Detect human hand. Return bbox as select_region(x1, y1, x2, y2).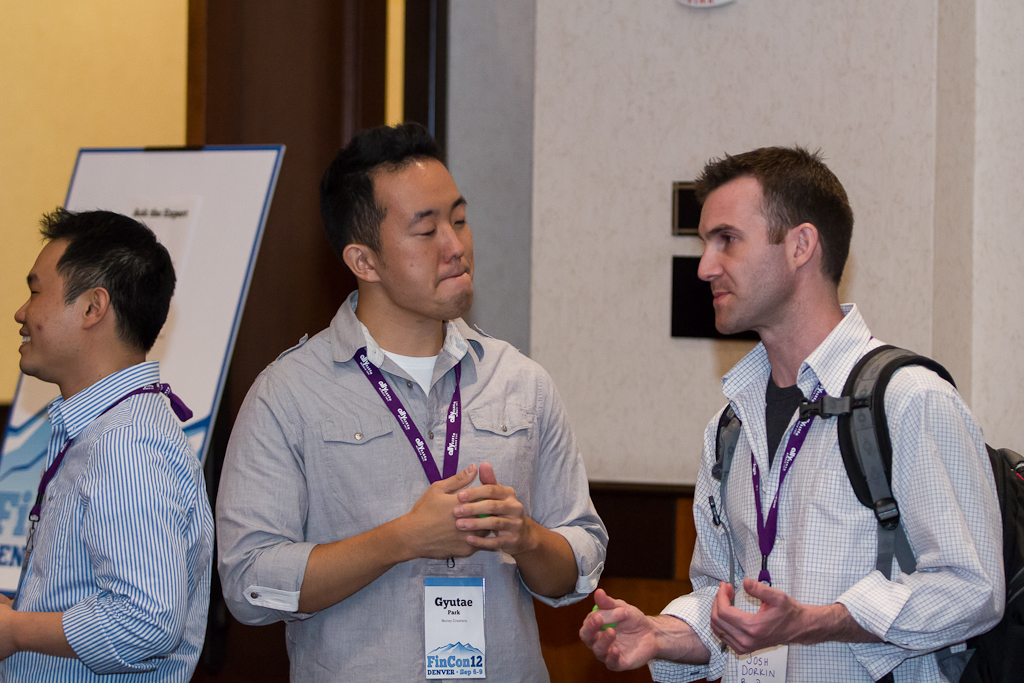
select_region(451, 458, 534, 561).
